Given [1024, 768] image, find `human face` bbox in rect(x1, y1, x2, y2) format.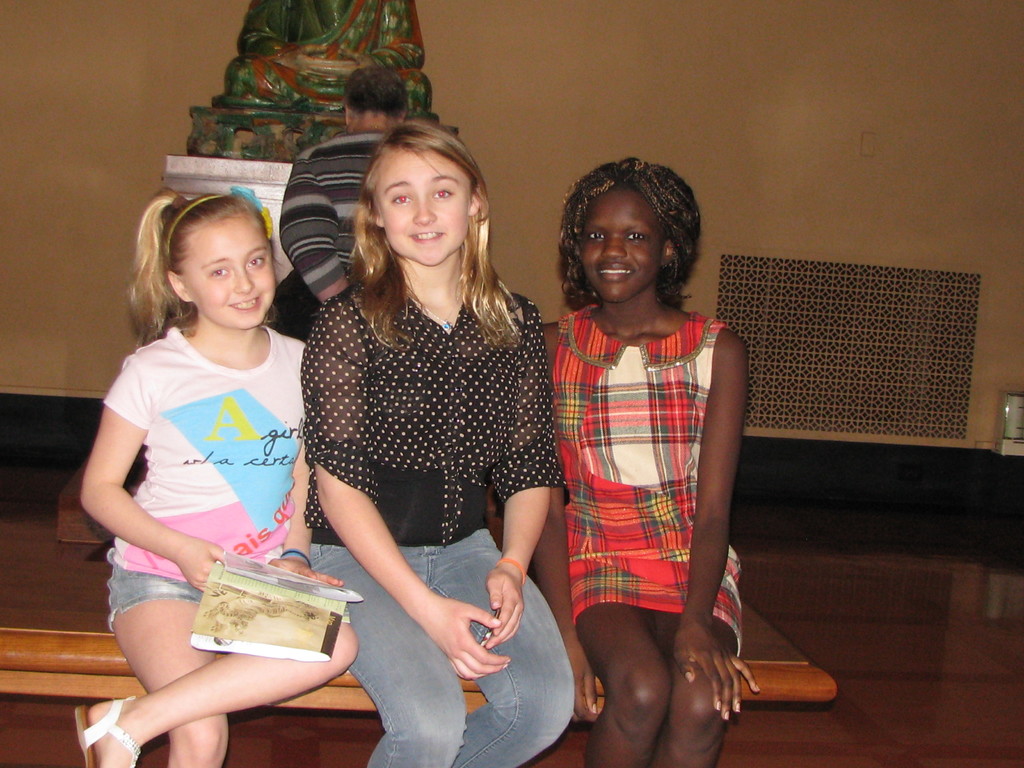
rect(181, 214, 276, 331).
